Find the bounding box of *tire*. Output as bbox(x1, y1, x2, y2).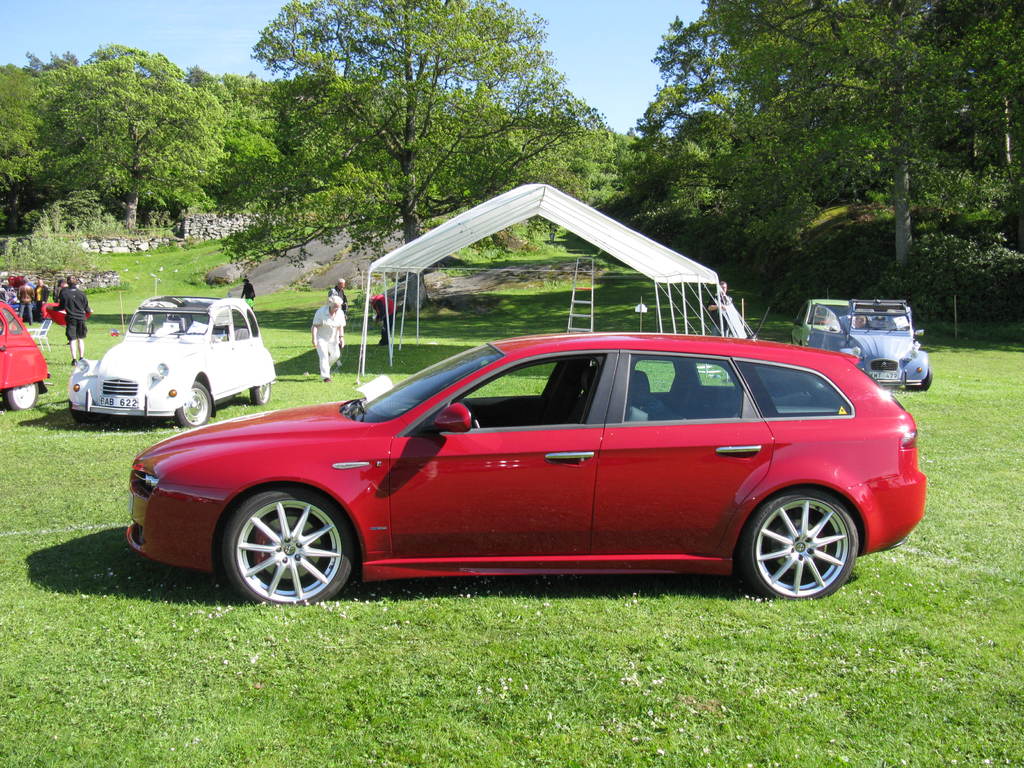
bbox(175, 381, 209, 431).
